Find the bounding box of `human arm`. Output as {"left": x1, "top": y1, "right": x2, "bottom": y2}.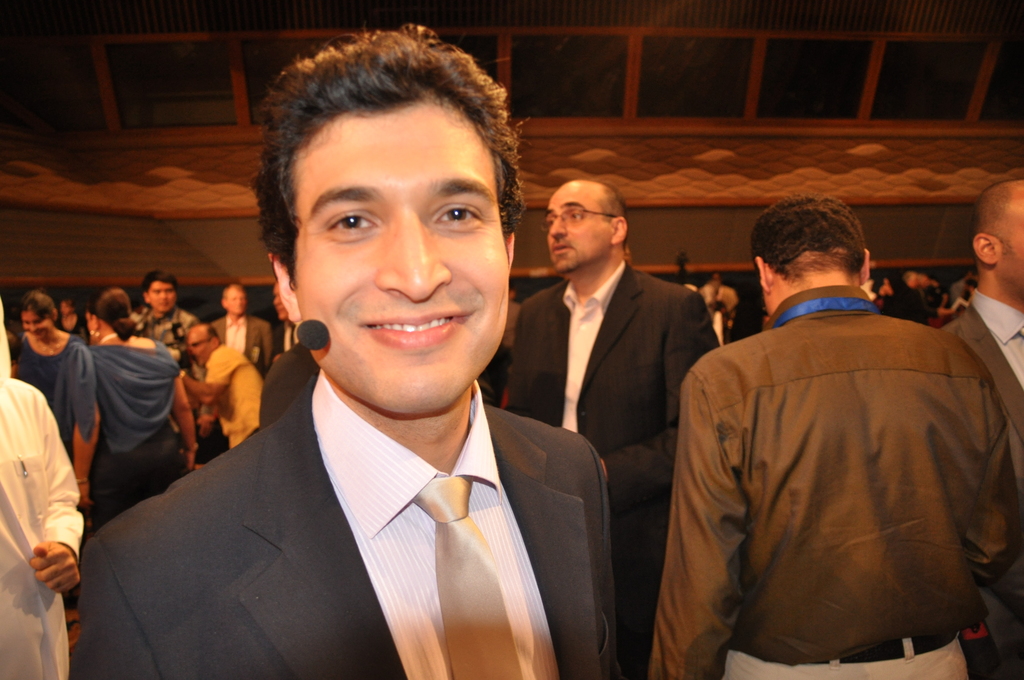
{"left": 257, "top": 340, "right": 308, "bottom": 430}.
